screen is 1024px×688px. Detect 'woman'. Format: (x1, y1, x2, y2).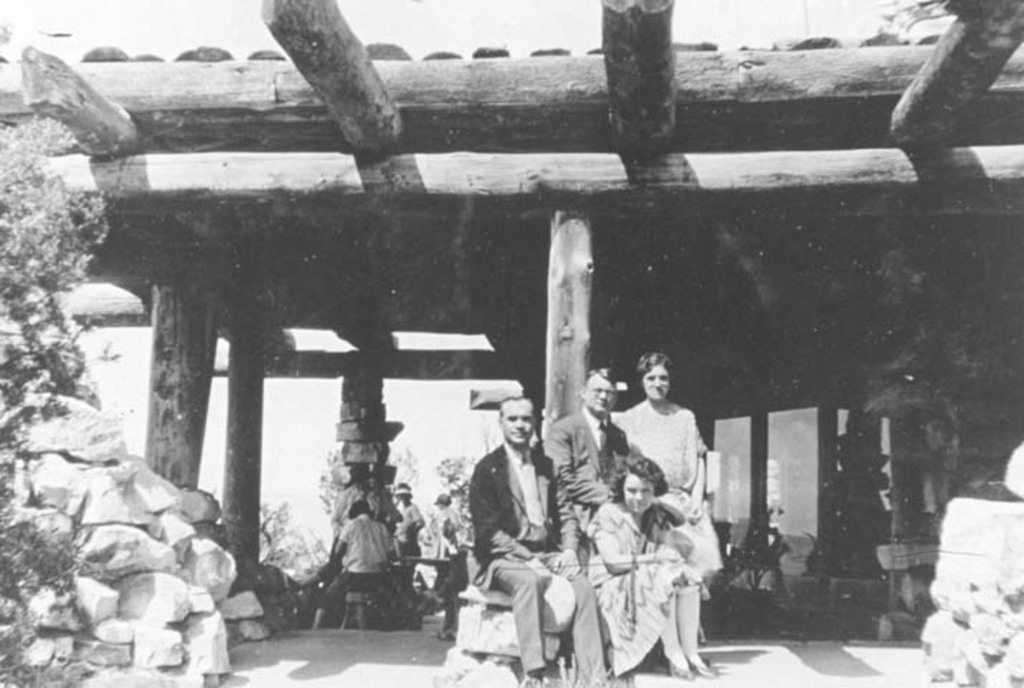
(311, 502, 394, 628).
